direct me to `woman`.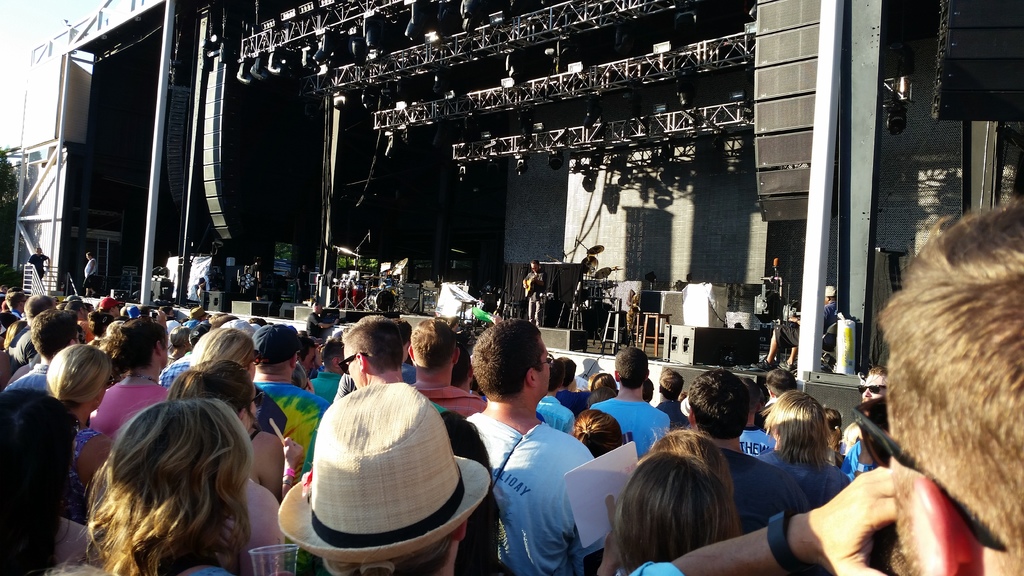
Direction: 83 311 186 442.
